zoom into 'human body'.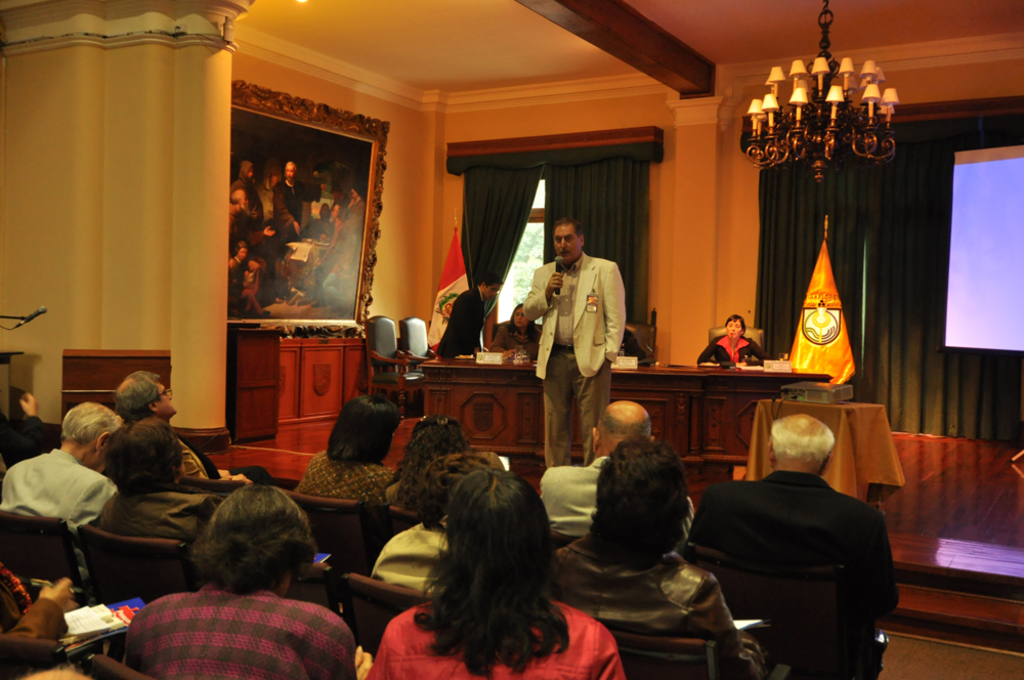
Zoom target: <region>529, 448, 698, 543</region>.
